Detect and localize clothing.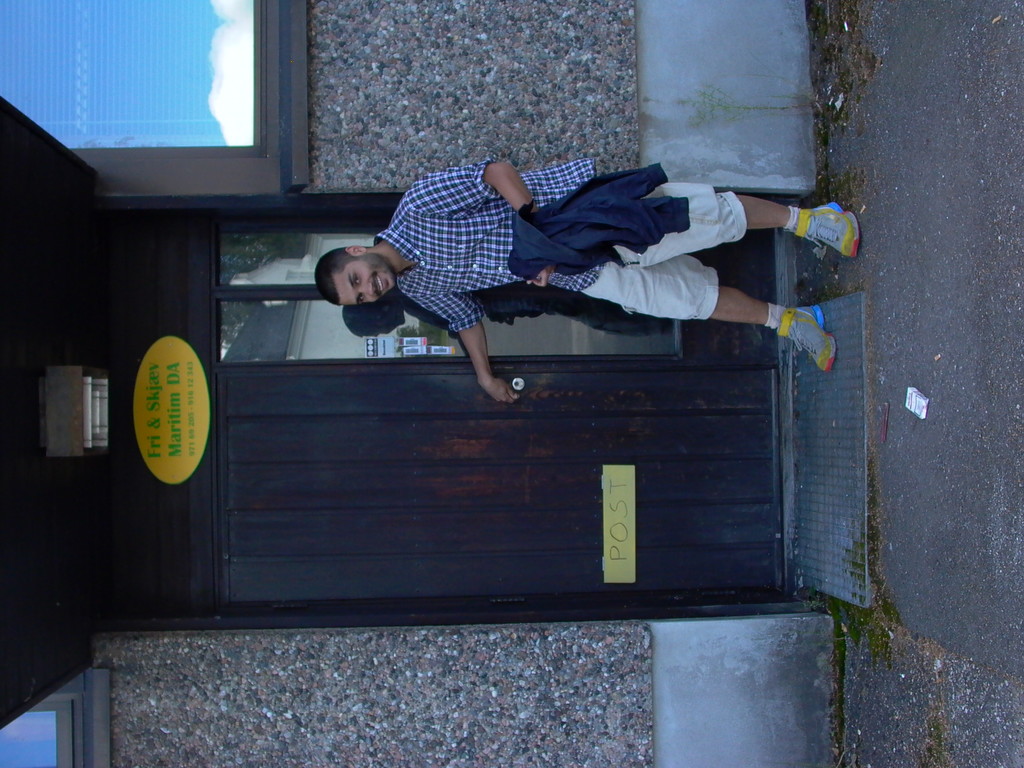
Localized at 507/162/689/276.
